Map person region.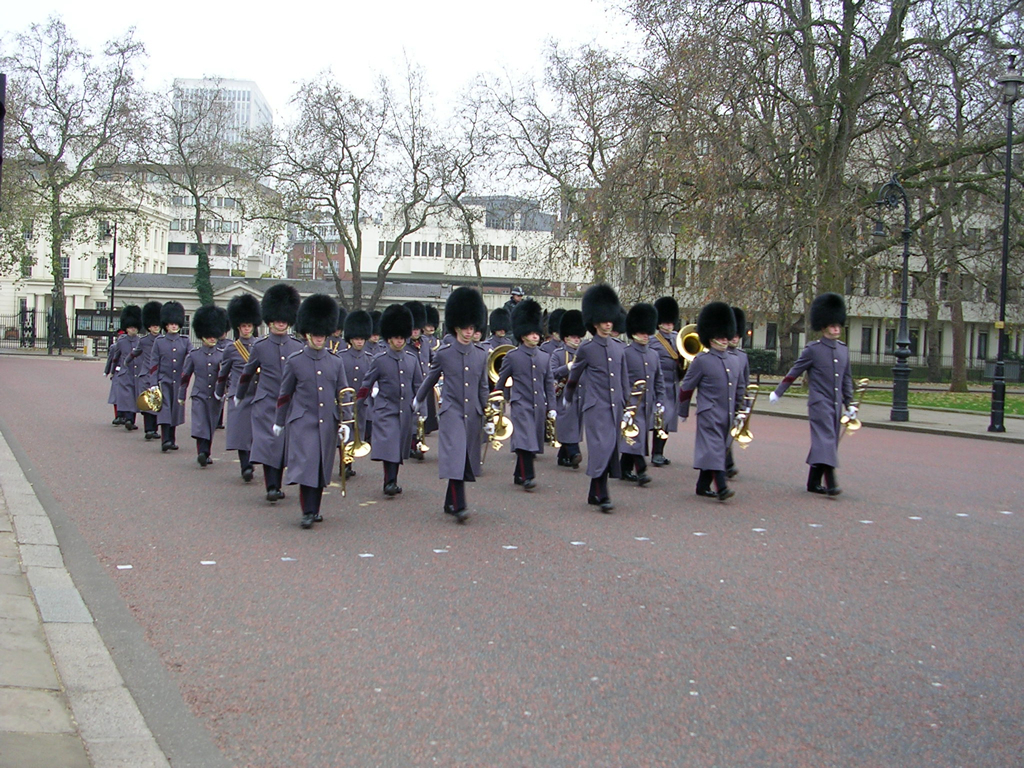
Mapped to l=645, t=292, r=688, b=473.
